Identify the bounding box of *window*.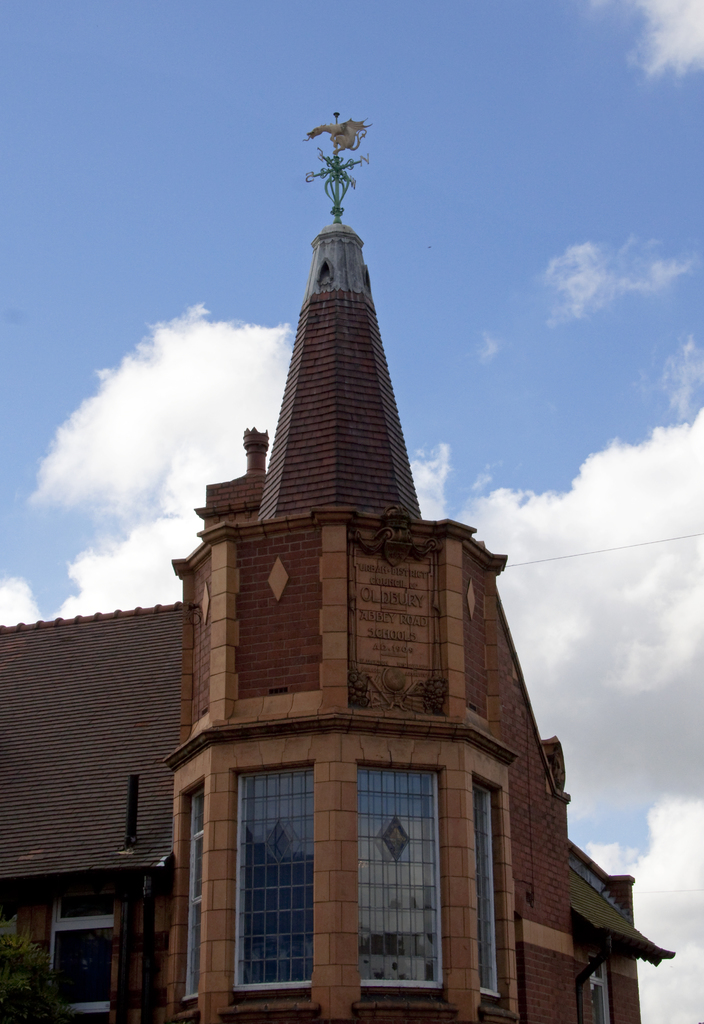
box=[352, 764, 448, 995].
